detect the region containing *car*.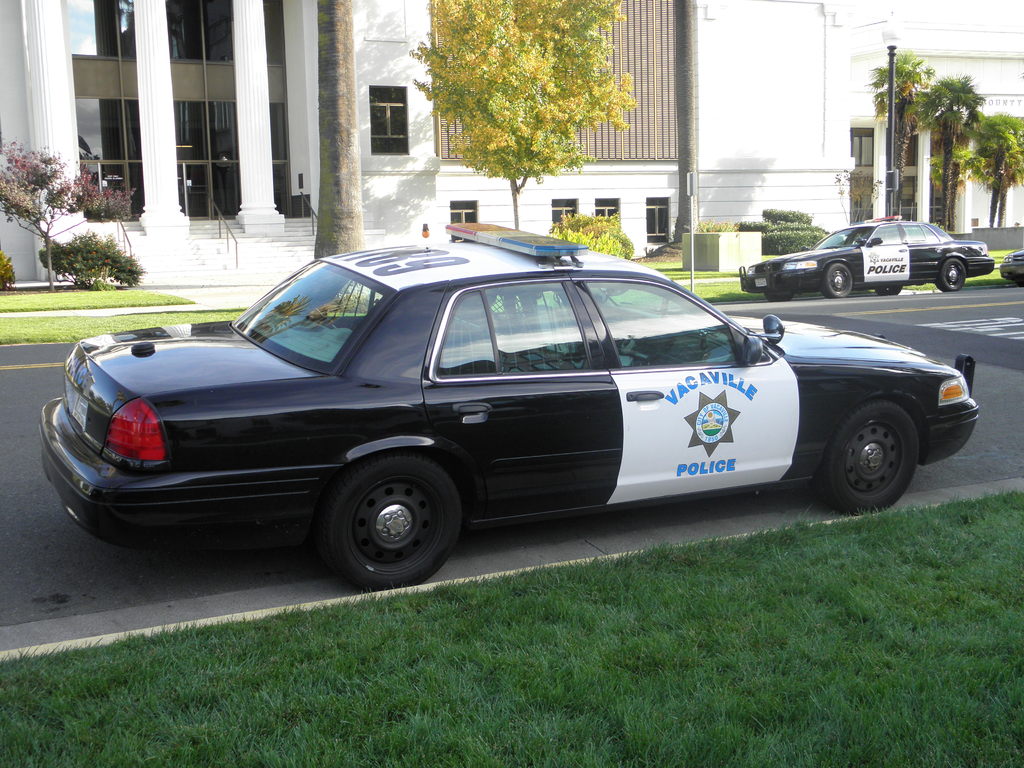
(26,241,964,587).
